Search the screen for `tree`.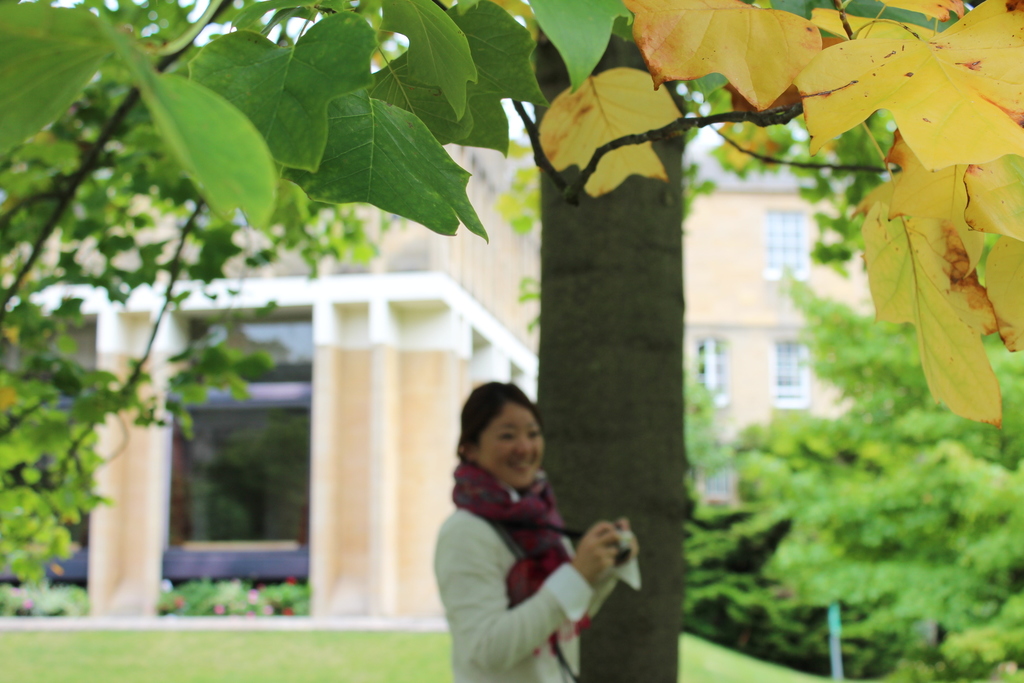
Found at x1=751, y1=278, x2=1023, y2=682.
